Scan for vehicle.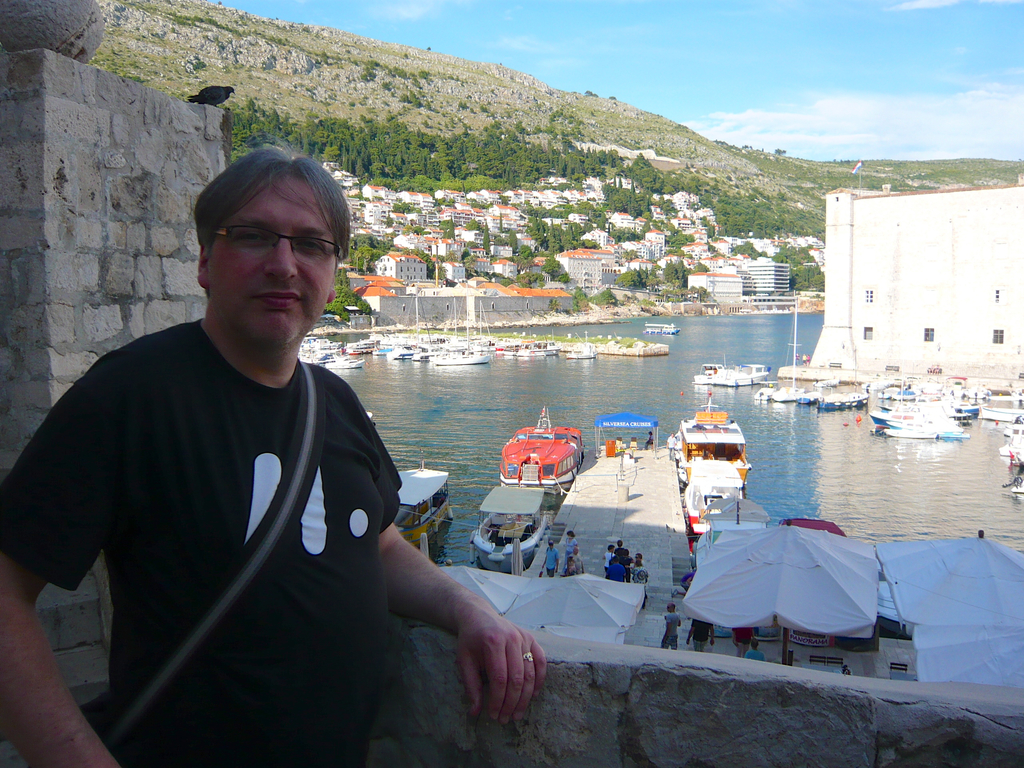
Scan result: [670, 396, 751, 485].
